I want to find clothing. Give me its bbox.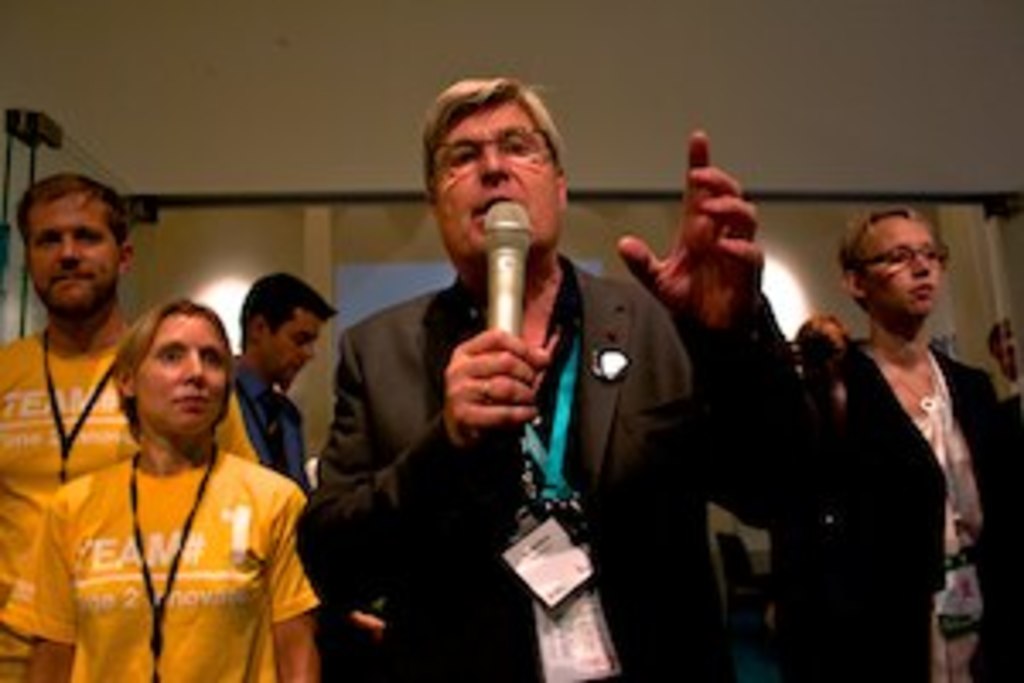
236, 355, 314, 492.
